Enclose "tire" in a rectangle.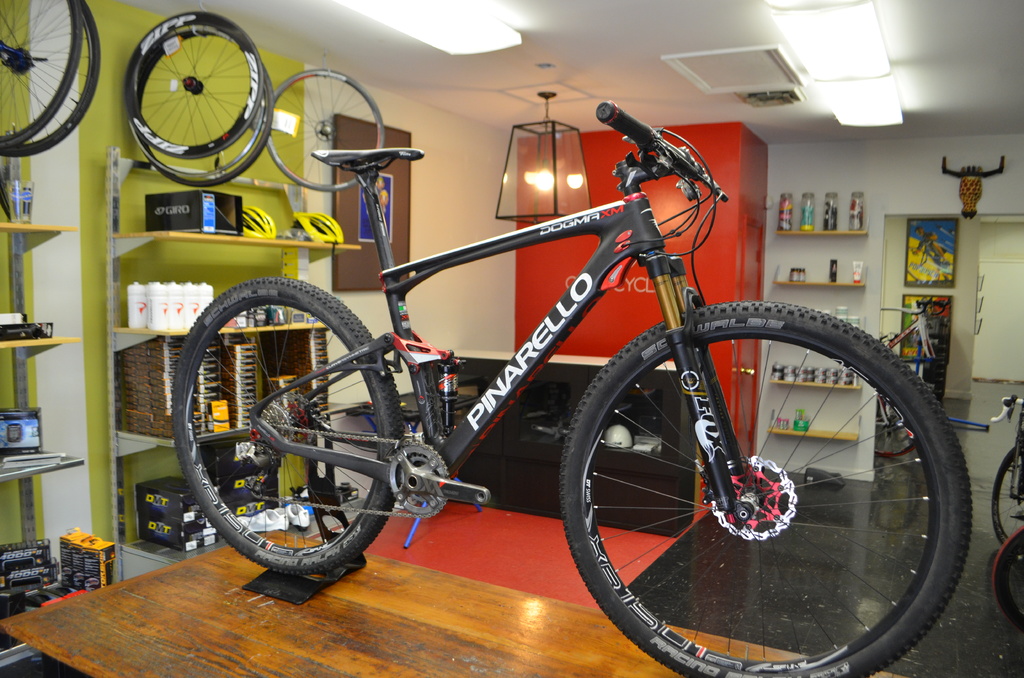
[265, 70, 384, 191].
